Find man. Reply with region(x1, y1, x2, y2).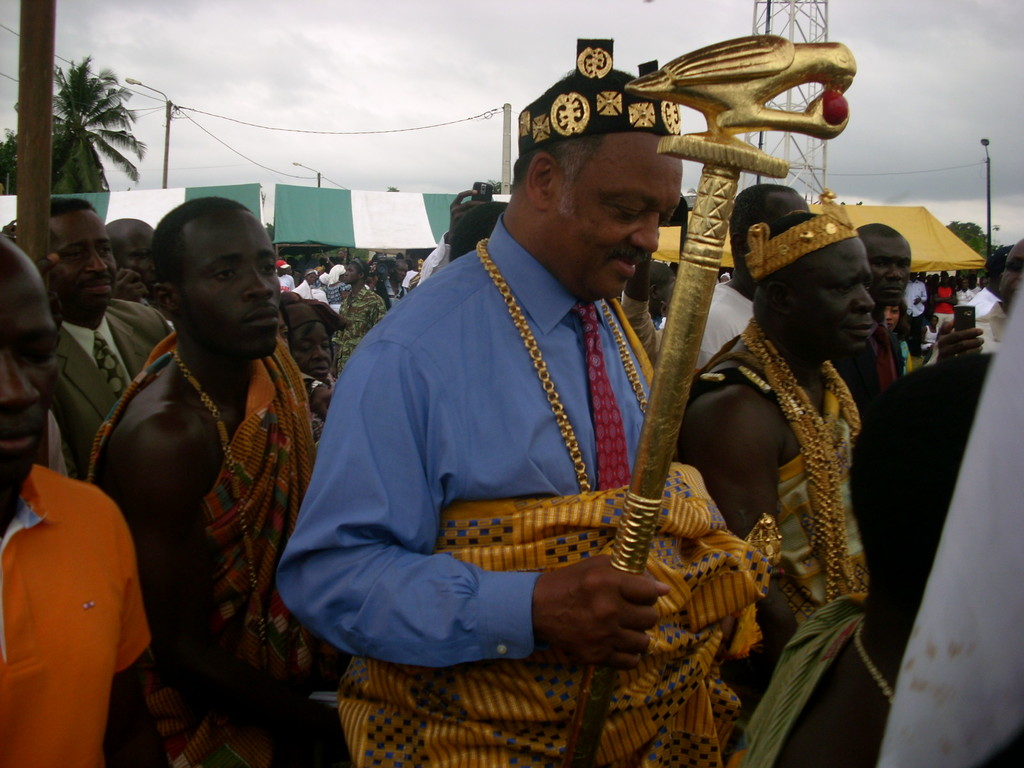
region(677, 190, 878, 672).
